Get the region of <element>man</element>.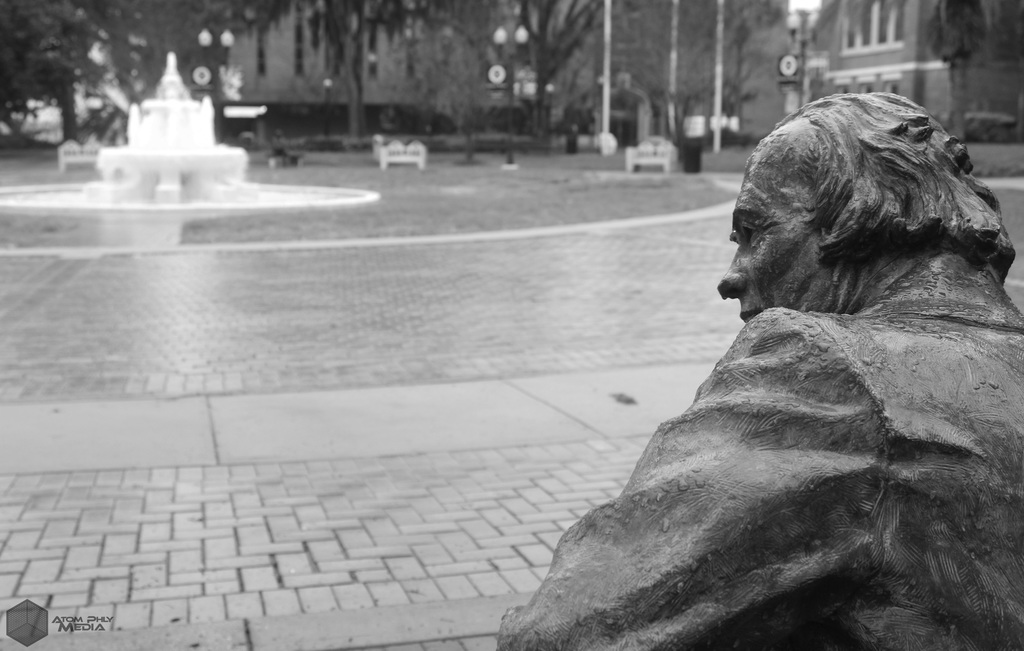
box(463, 78, 1000, 641).
